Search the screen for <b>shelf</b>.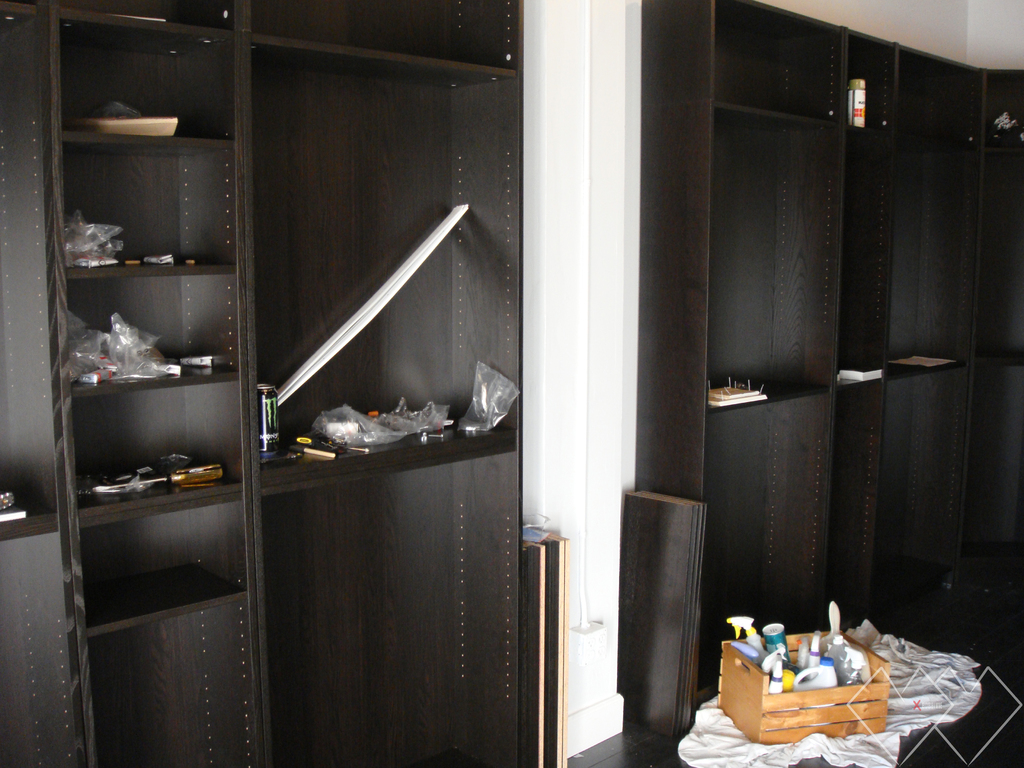
Found at bbox=(241, 441, 536, 767).
